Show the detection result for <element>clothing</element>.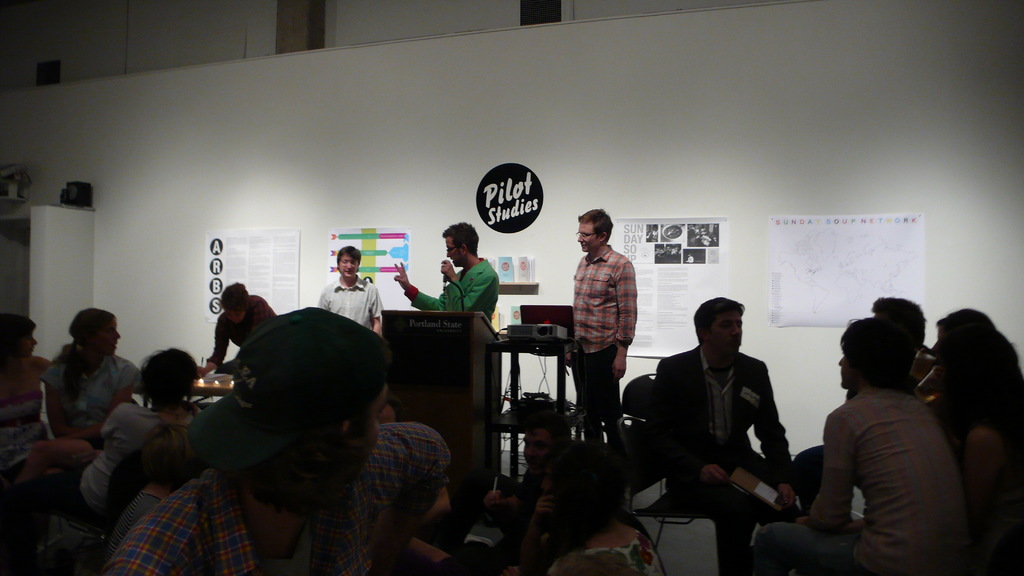
{"x1": 68, "y1": 459, "x2": 141, "y2": 559}.
